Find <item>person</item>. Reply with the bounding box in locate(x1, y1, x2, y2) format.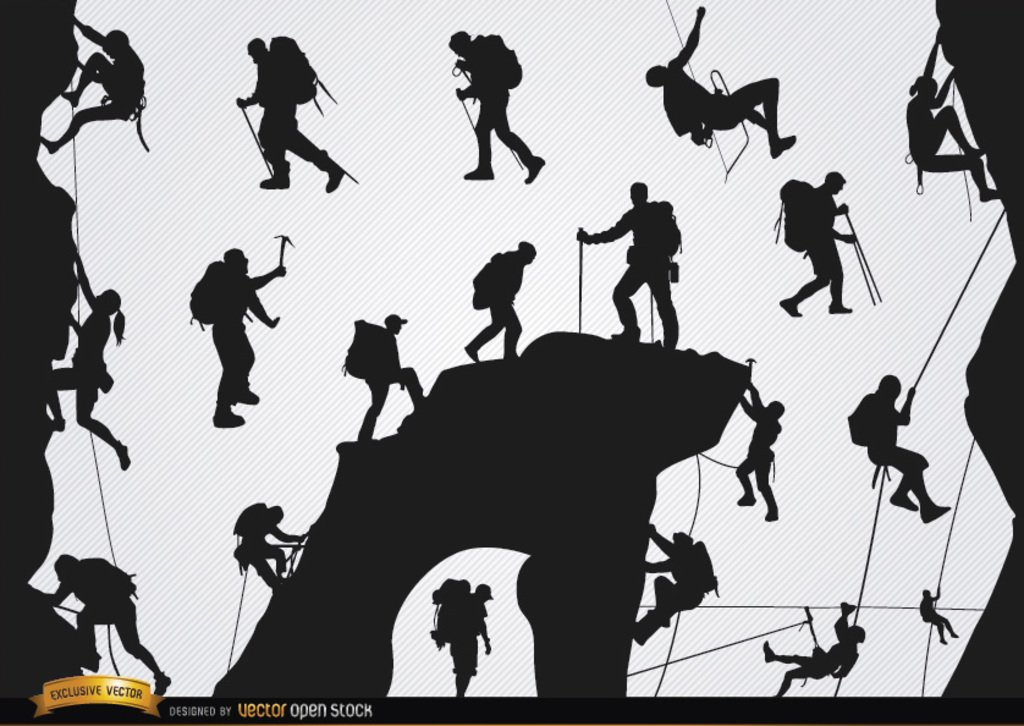
locate(775, 169, 850, 320).
